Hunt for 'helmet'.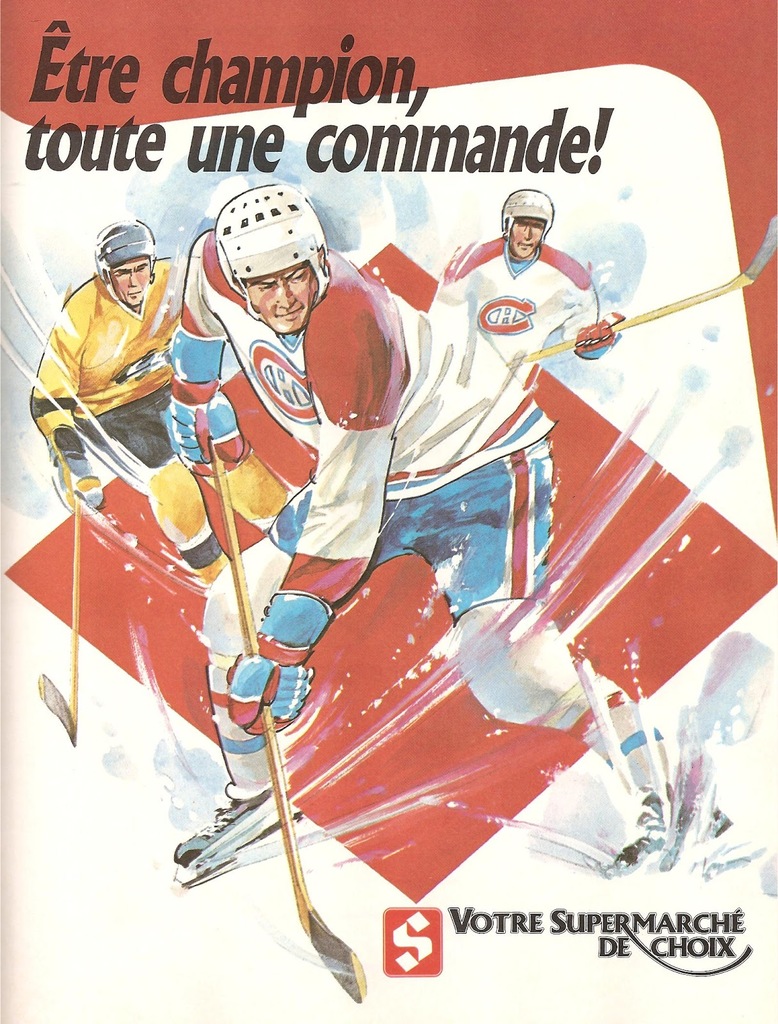
Hunted down at Rect(212, 178, 331, 321).
